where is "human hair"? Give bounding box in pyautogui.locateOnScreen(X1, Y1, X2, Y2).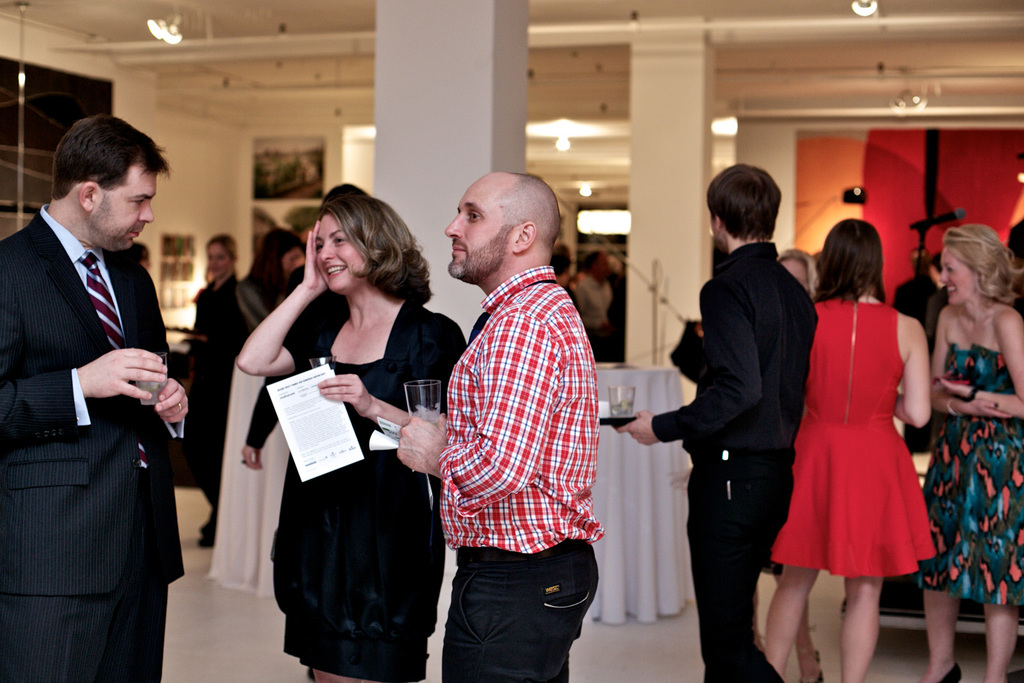
pyautogui.locateOnScreen(580, 248, 601, 269).
